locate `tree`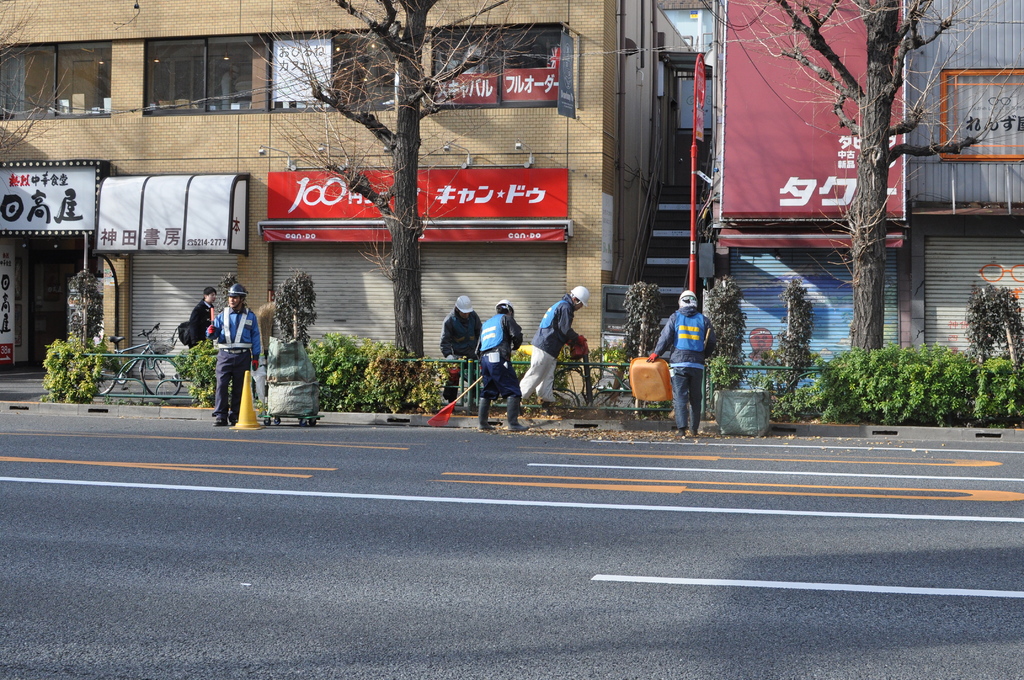
locate(245, 0, 548, 364)
